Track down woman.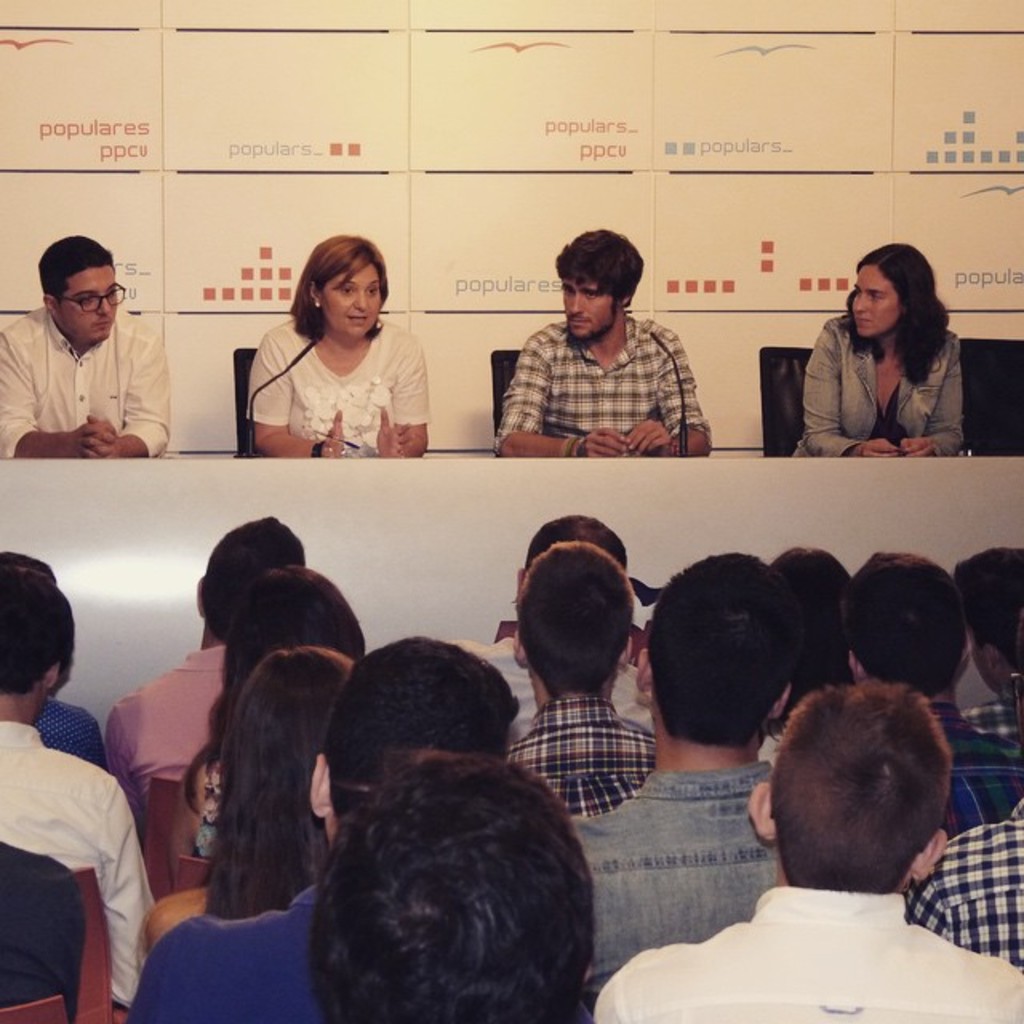
Tracked to bbox=(171, 555, 362, 870).
